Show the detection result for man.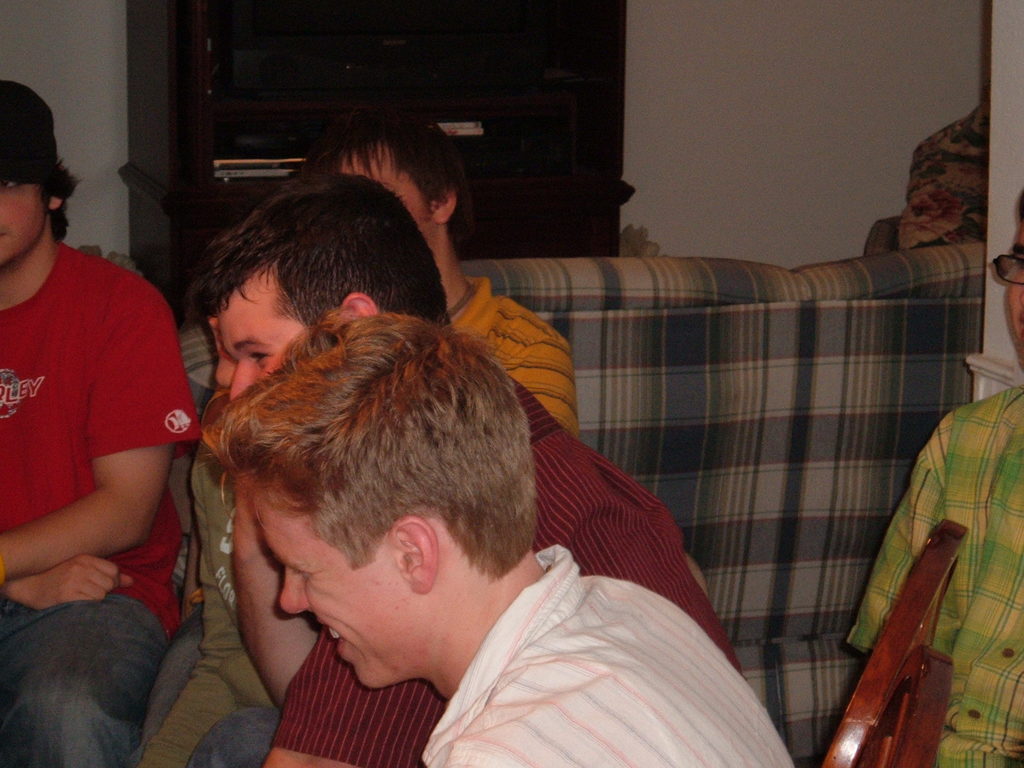
<bbox>198, 314, 793, 767</bbox>.
